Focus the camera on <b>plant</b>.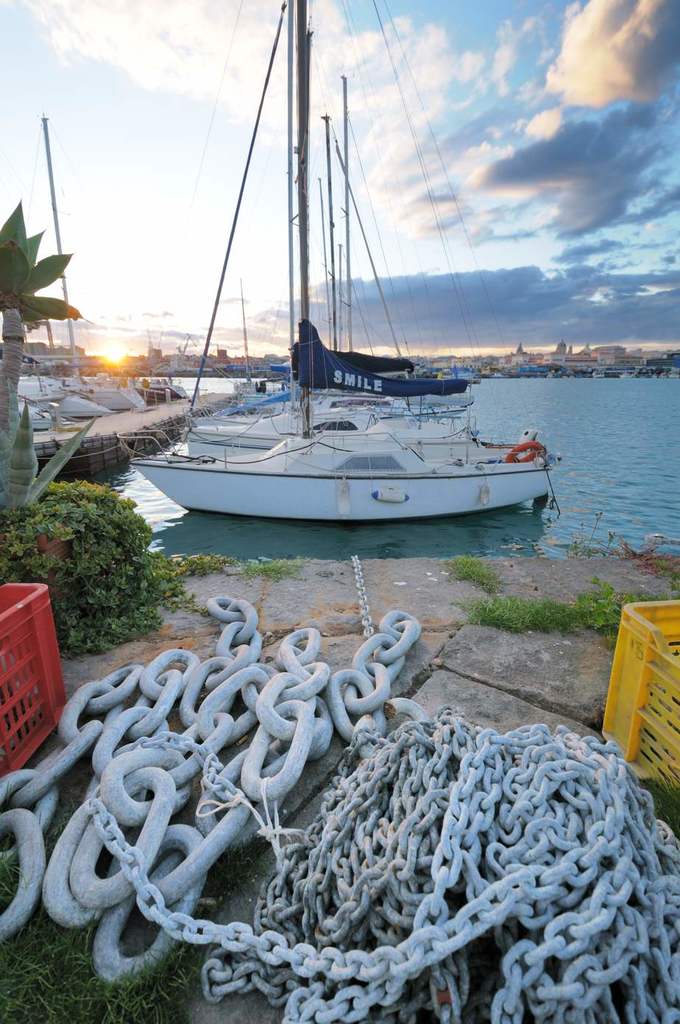
Focus region: select_region(456, 557, 650, 632).
